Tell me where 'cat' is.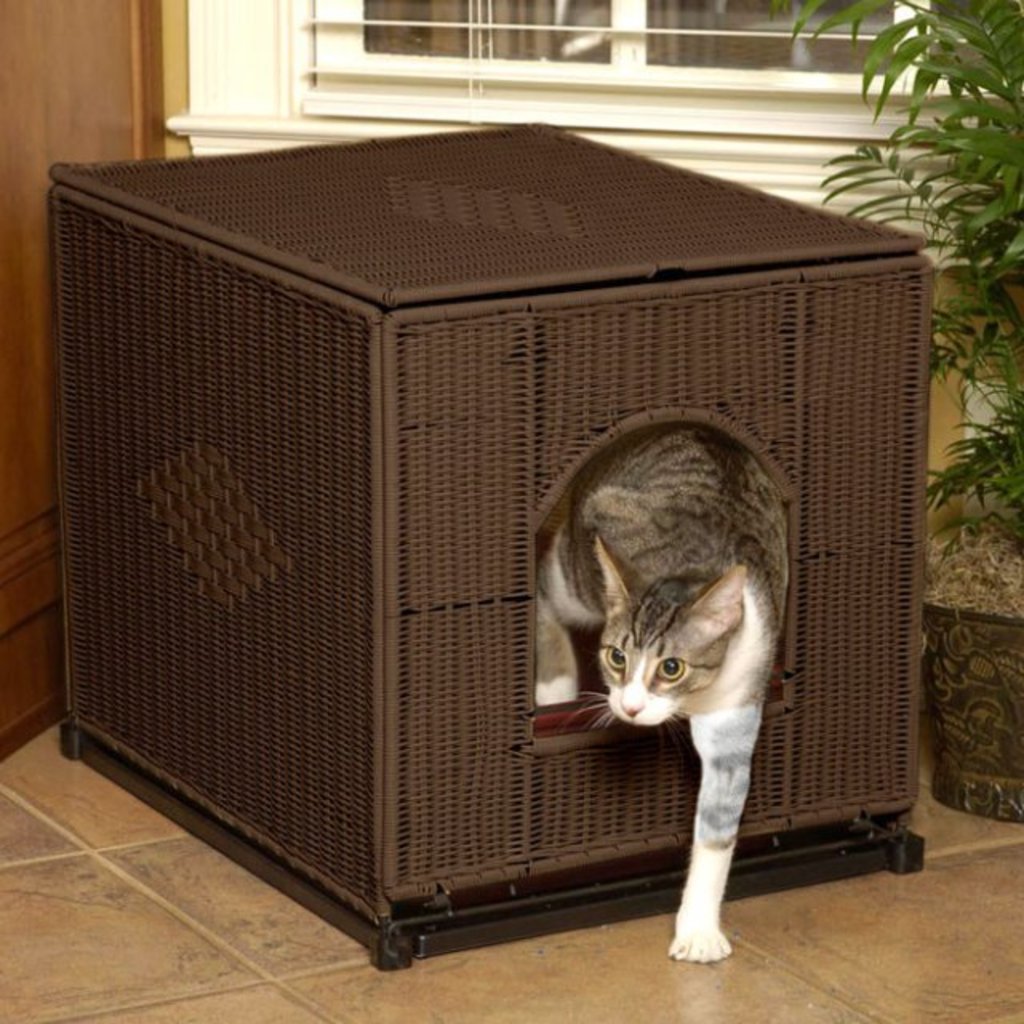
'cat' is at (531, 424, 792, 965).
